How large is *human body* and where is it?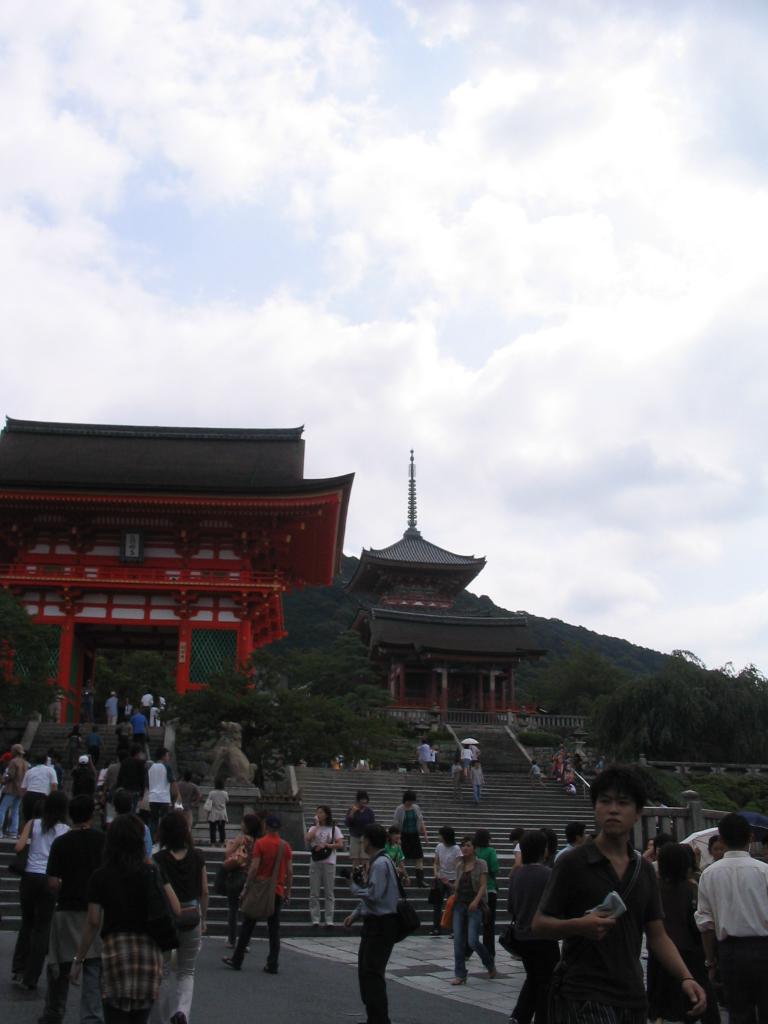
Bounding box: [x1=450, y1=755, x2=464, y2=803].
